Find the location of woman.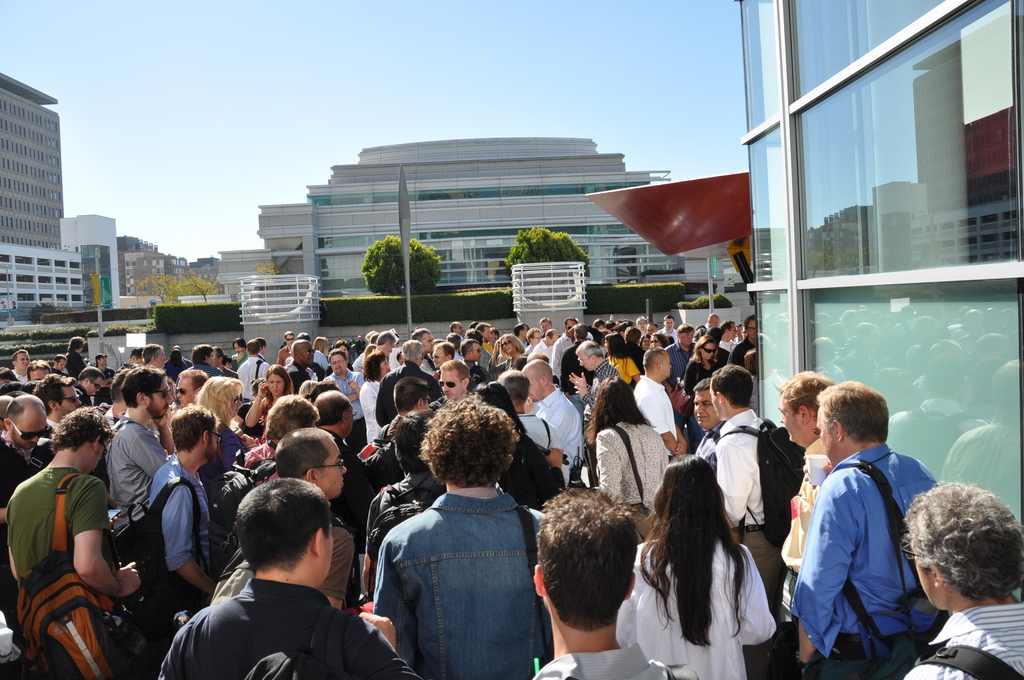
Location: select_region(246, 364, 295, 439).
